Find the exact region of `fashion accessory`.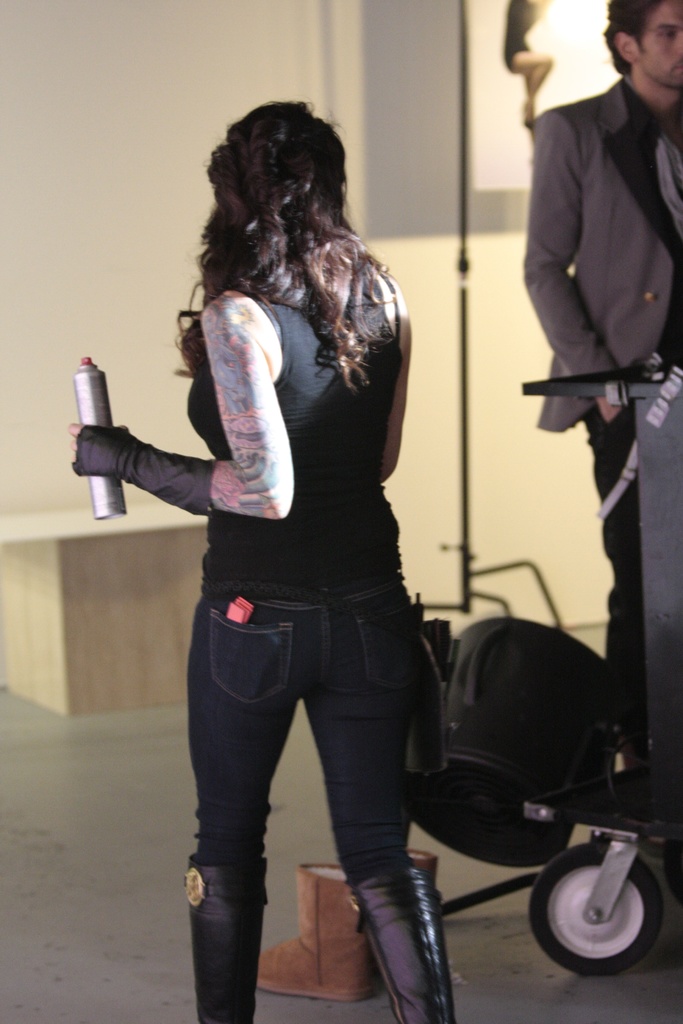
Exact region: Rect(188, 853, 265, 1023).
